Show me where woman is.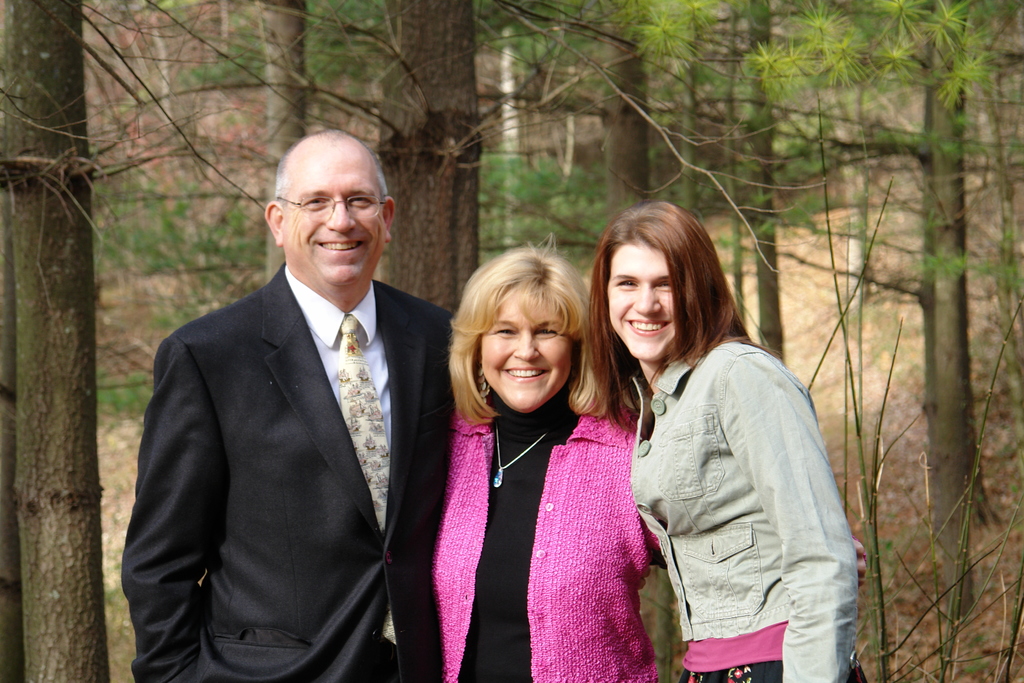
woman is at select_region(572, 199, 862, 682).
